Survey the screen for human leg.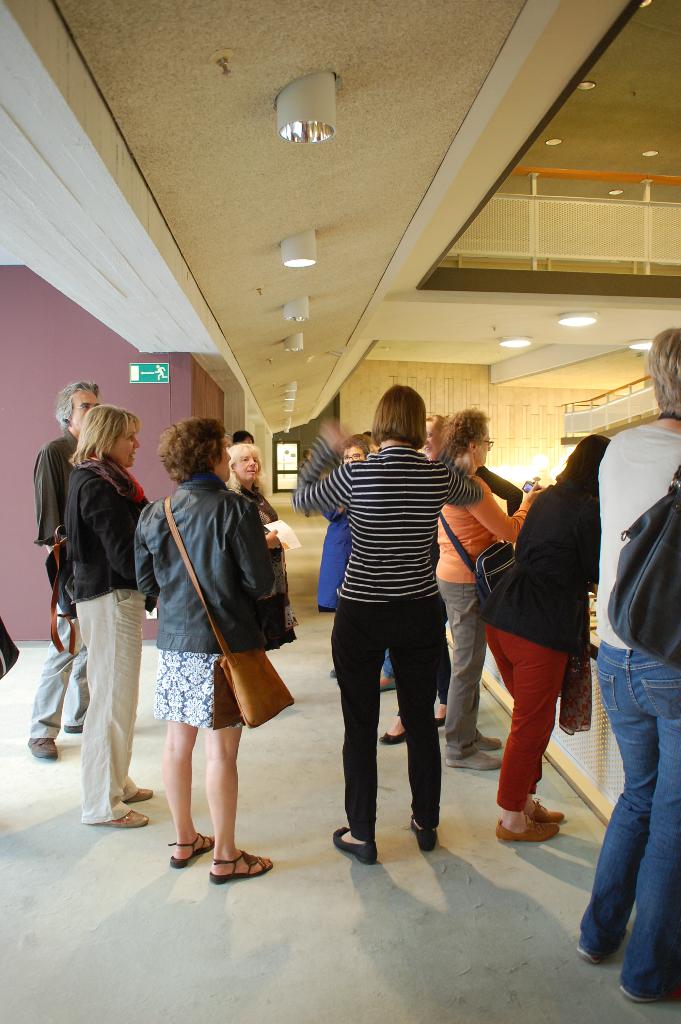
Survey found: <bbox>500, 629, 562, 841</bbox>.
